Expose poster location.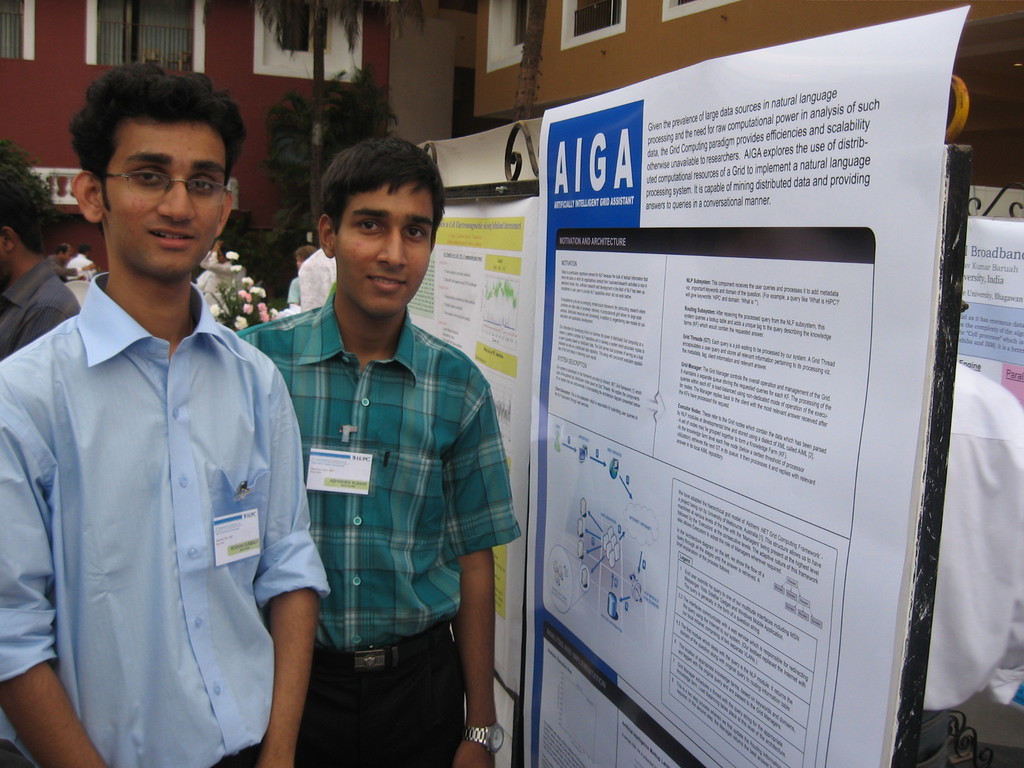
Exposed at (x1=522, y1=0, x2=970, y2=767).
